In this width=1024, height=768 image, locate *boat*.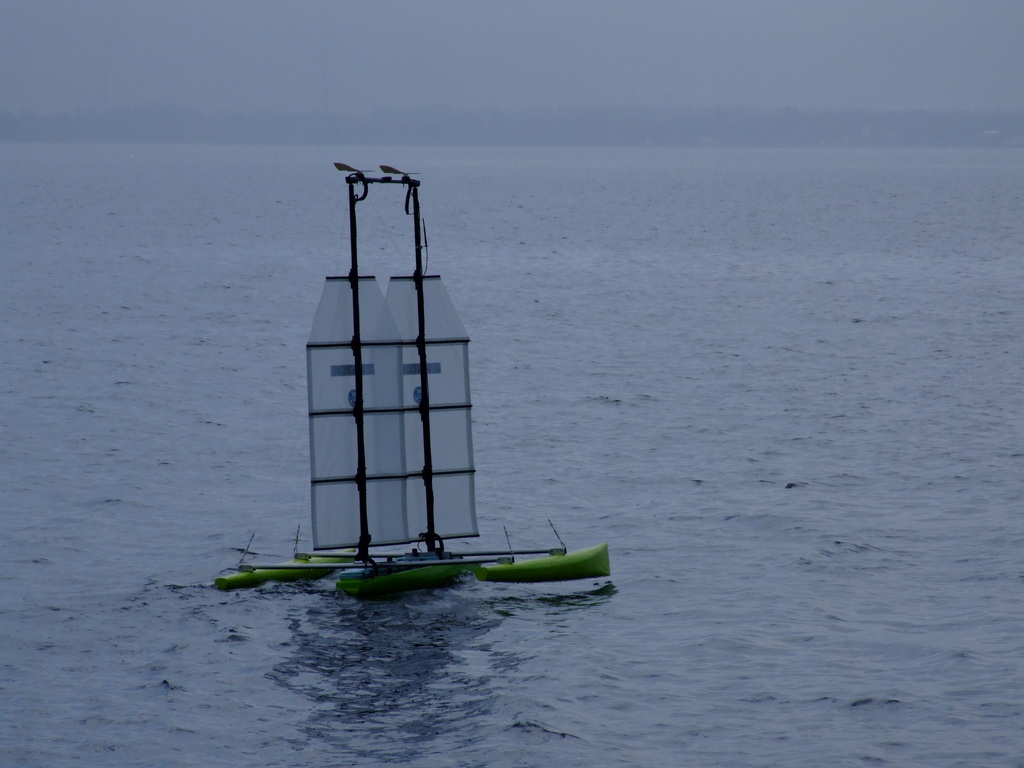
Bounding box: x1=218, y1=172, x2=594, y2=617.
